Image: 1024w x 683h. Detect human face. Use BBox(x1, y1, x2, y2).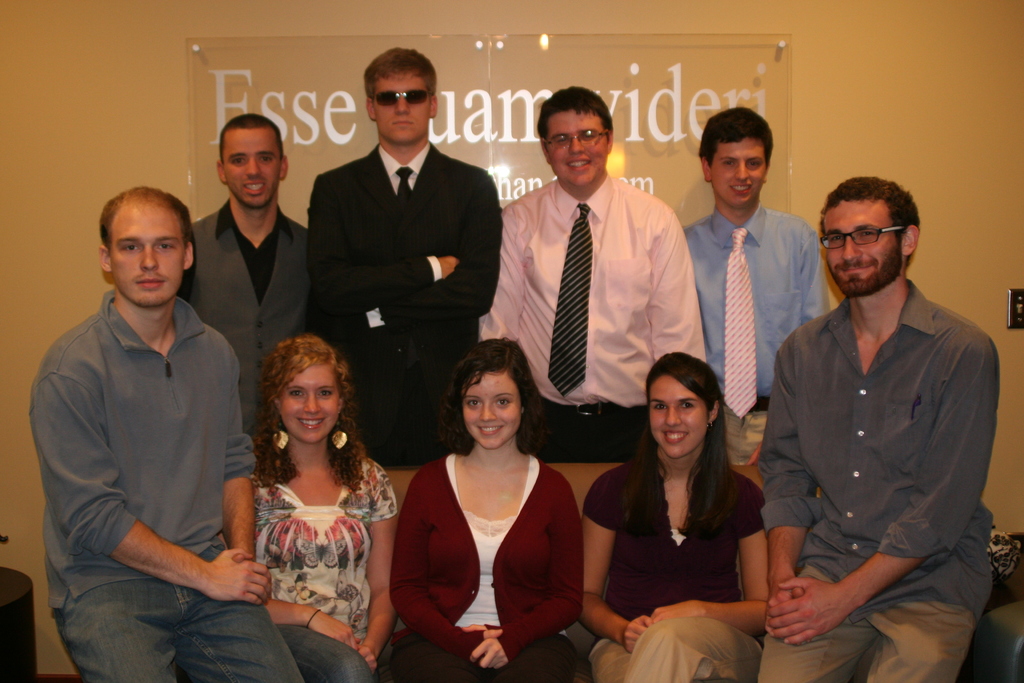
BBox(543, 112, 604, 187).
